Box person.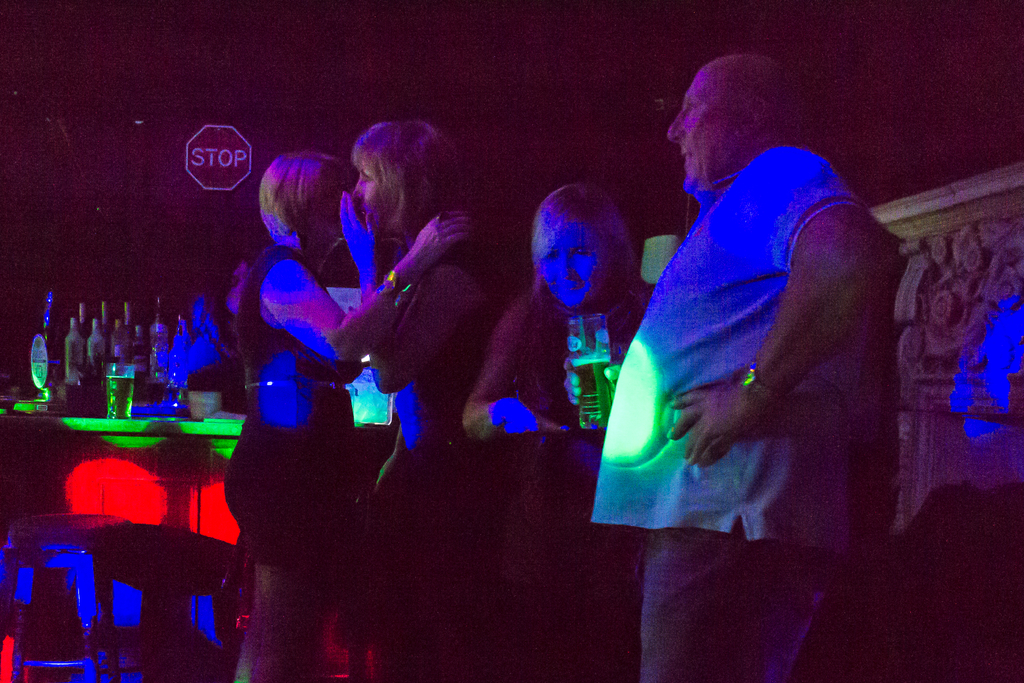
(left=460, top=182, right=656, bottom=682).
